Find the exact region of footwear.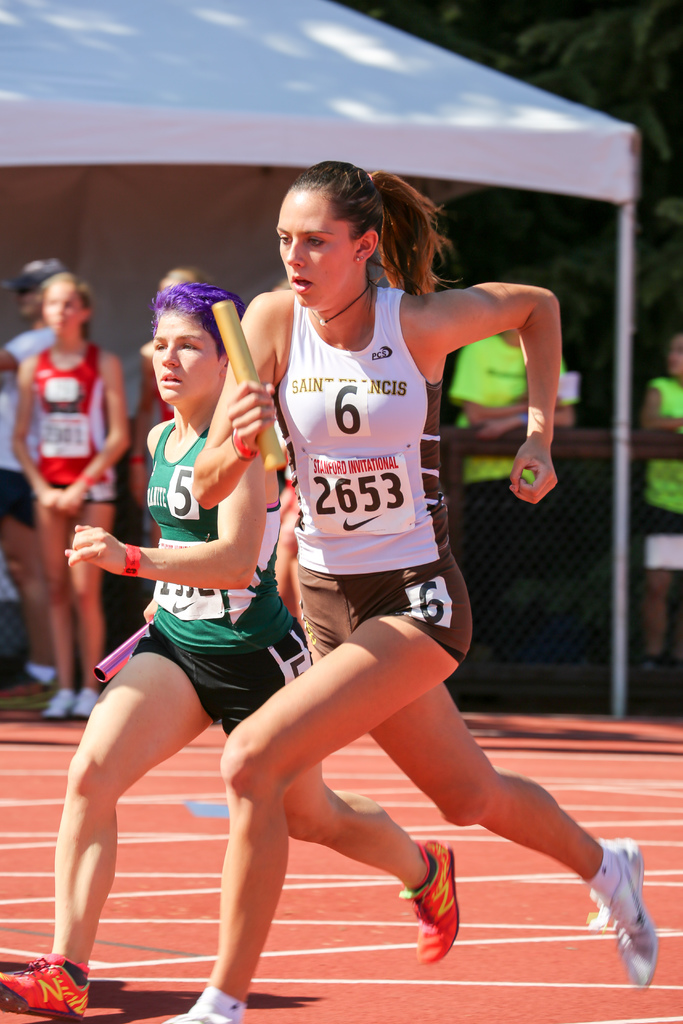
Exact region: [x1=399, y1=834, x2=459, y2=966].
